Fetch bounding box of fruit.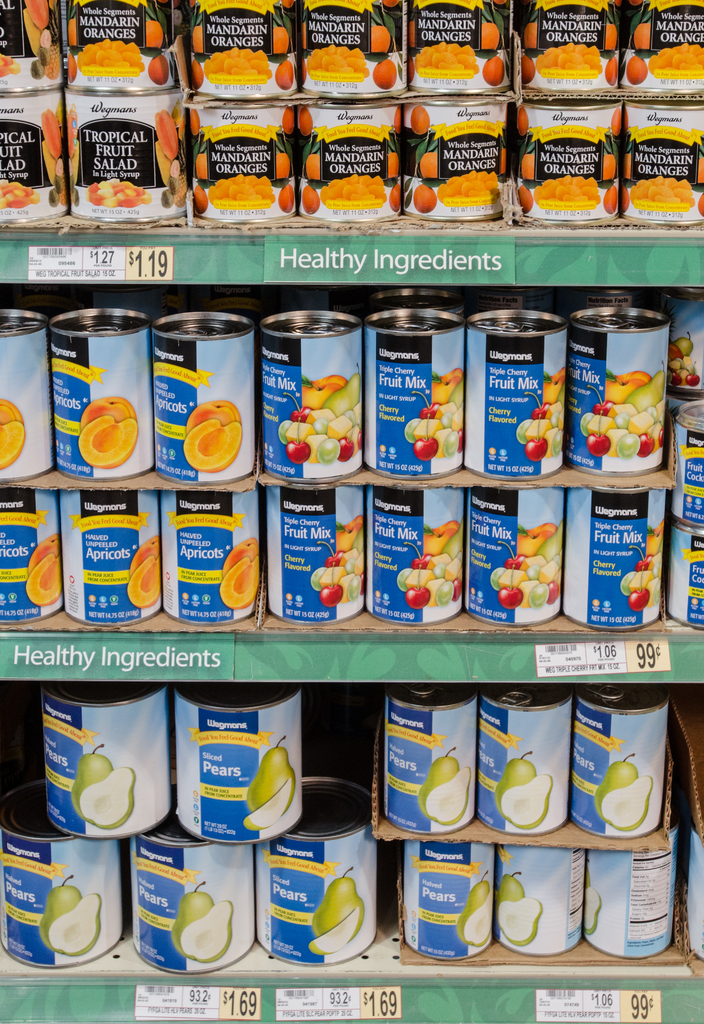
Bbox: bbox=[77, 413, 138, 469].
